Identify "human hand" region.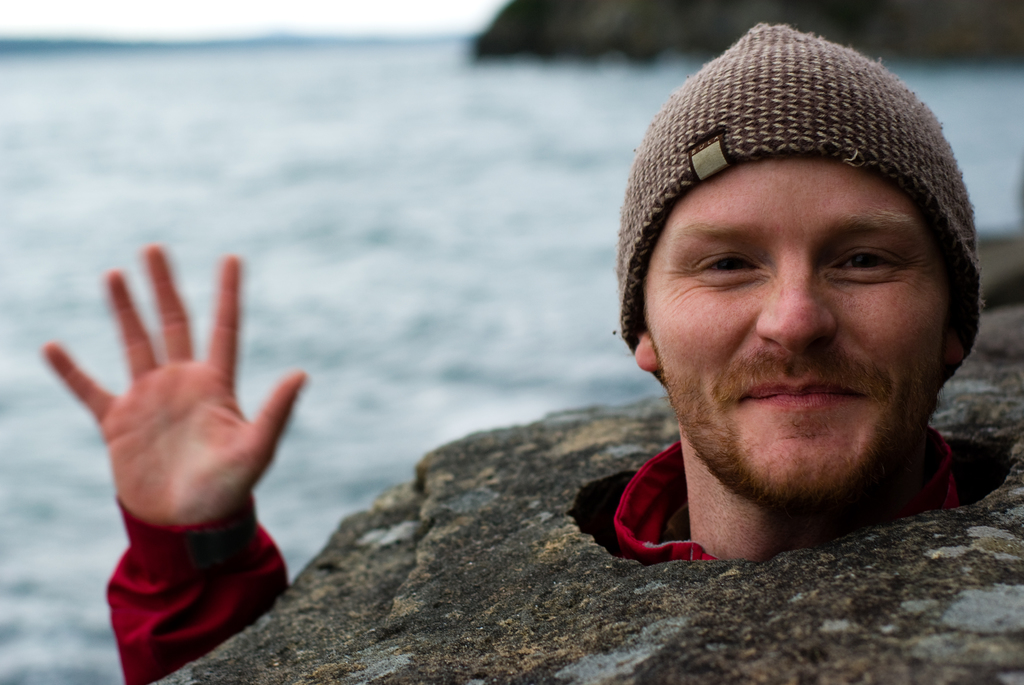
Region: left=30, top=253, right=317, bottom=595.
